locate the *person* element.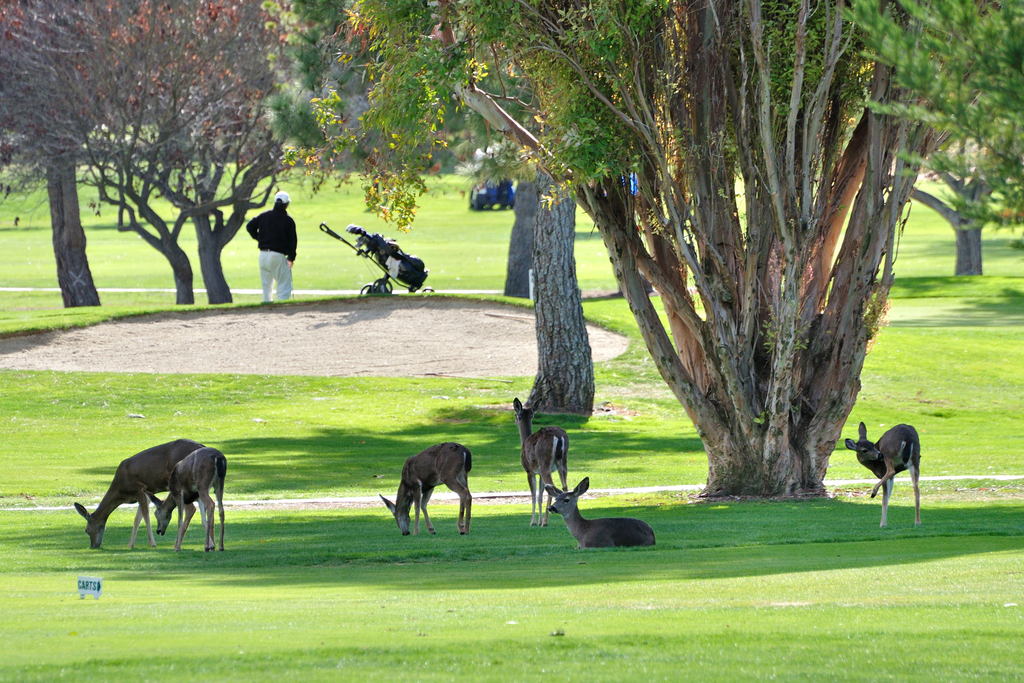
Element bbox: box(240, 208, 296, 299).
